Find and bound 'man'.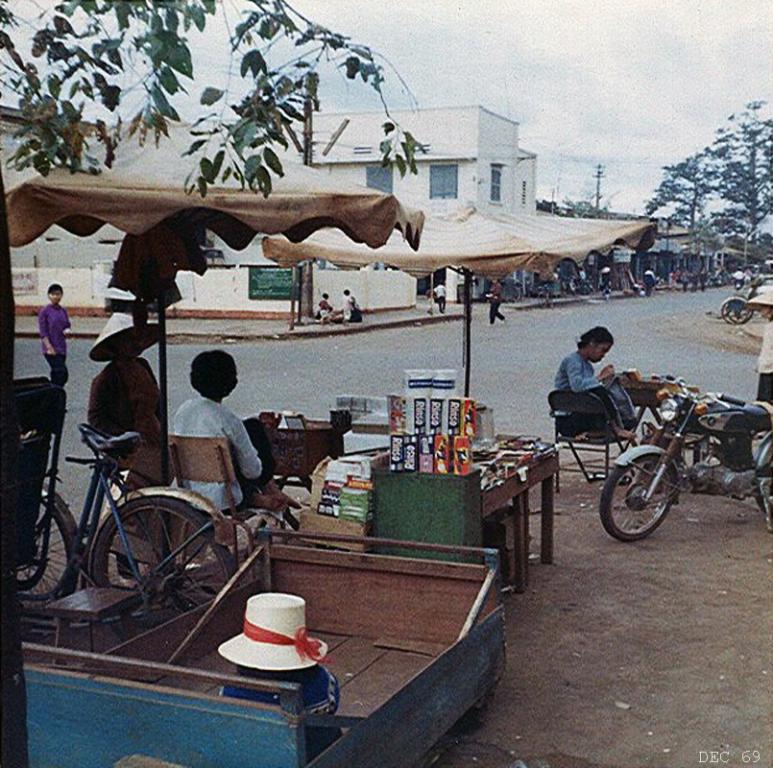
Bound: left=731, top=267, right=746, bottom=284.
